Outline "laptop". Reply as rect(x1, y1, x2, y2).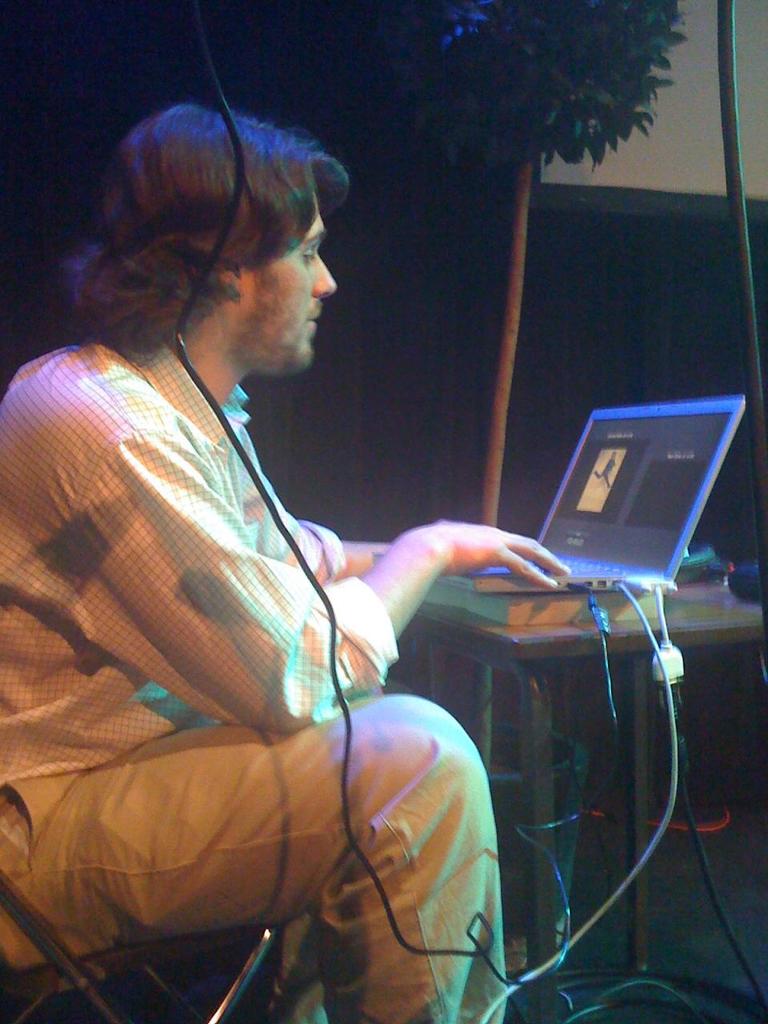
rect(374, 402, 748, 595).
